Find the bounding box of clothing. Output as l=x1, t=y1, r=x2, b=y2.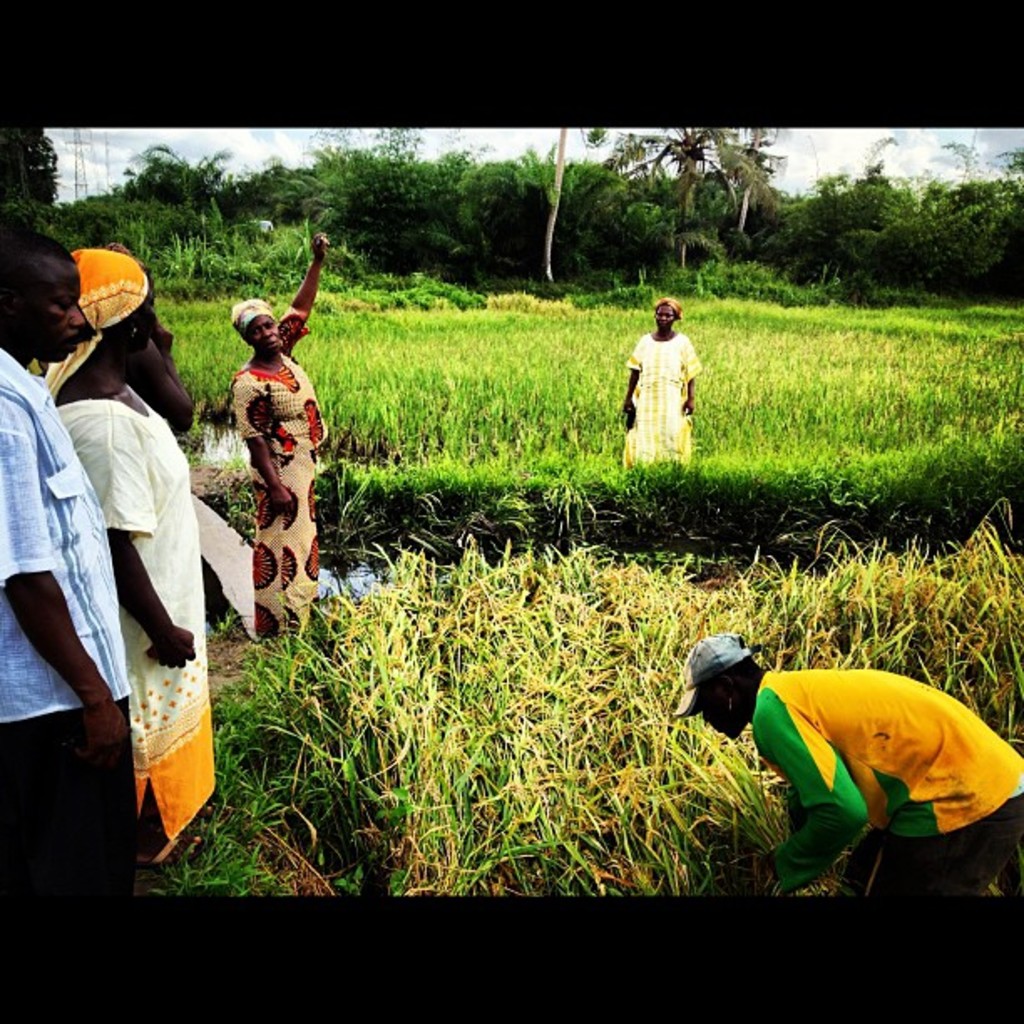
l=226, t=315, r=318, b=639.
